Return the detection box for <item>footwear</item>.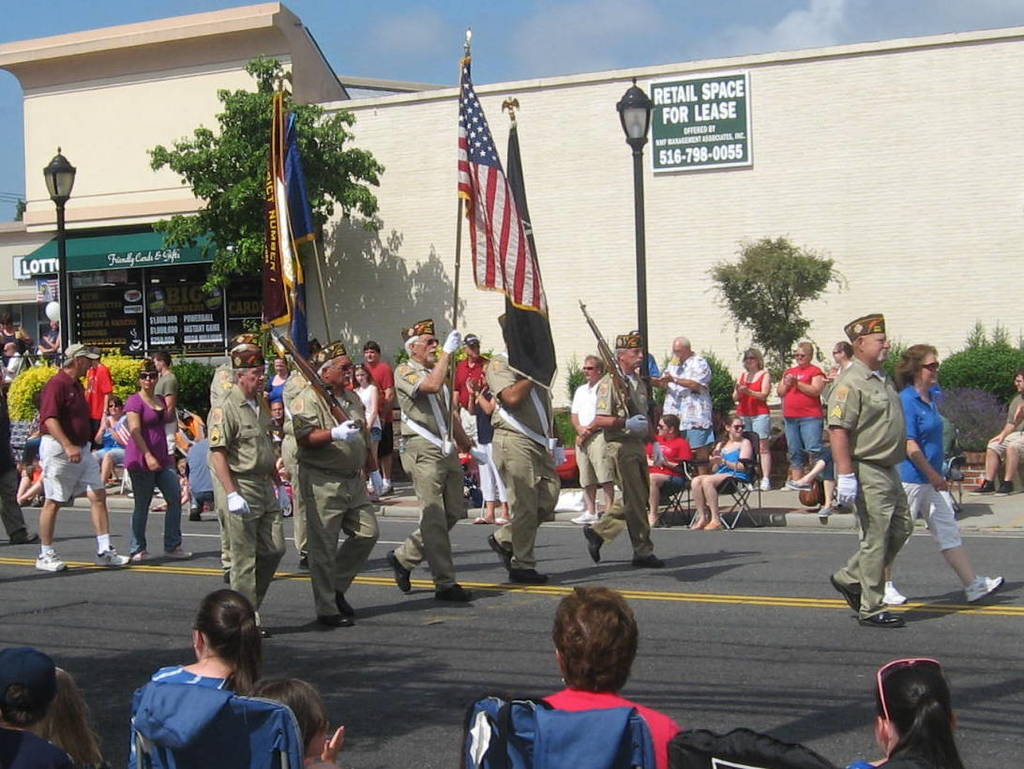
bbox(388, 550, 413, 592).
